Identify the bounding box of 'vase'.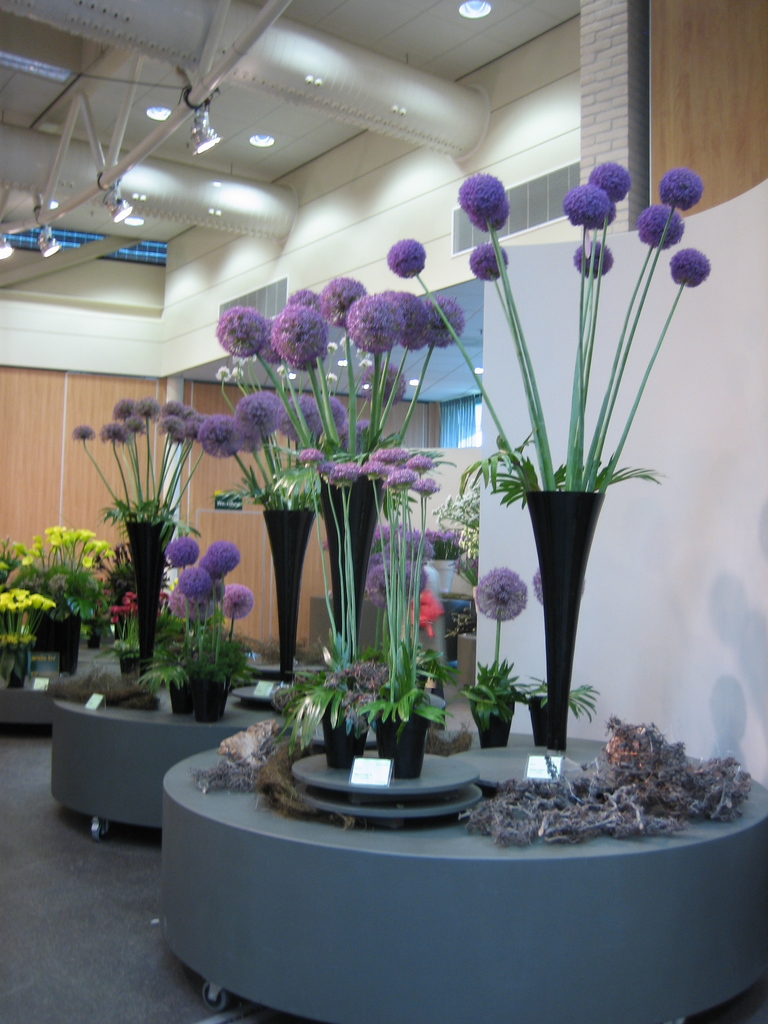
519 490 606 753.
